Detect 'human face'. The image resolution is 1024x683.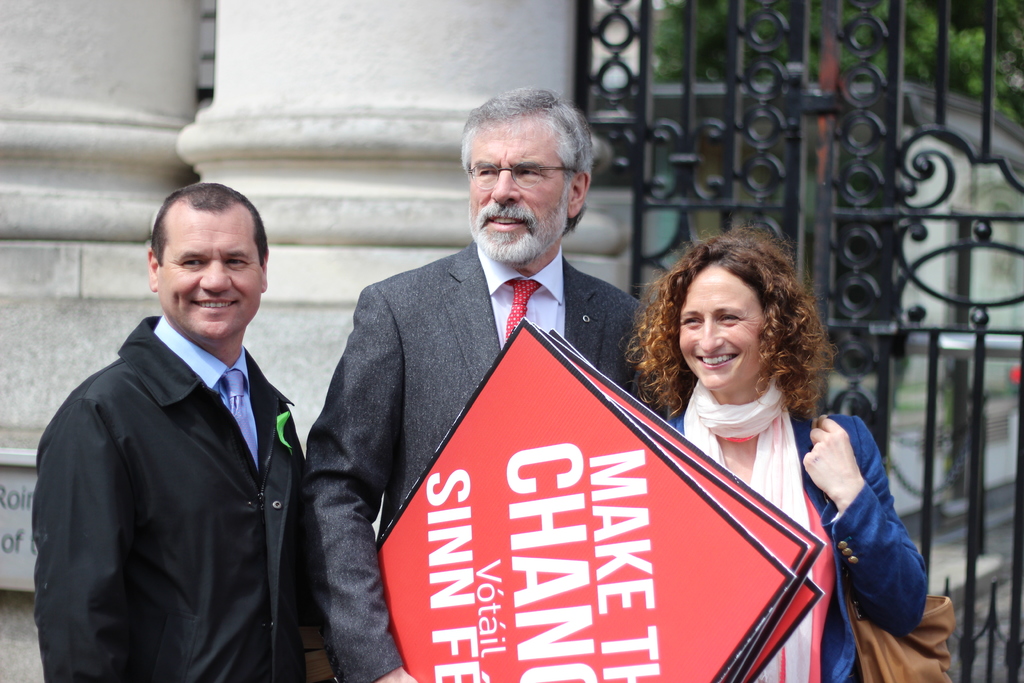
<box>159,211,261,336</box>.
